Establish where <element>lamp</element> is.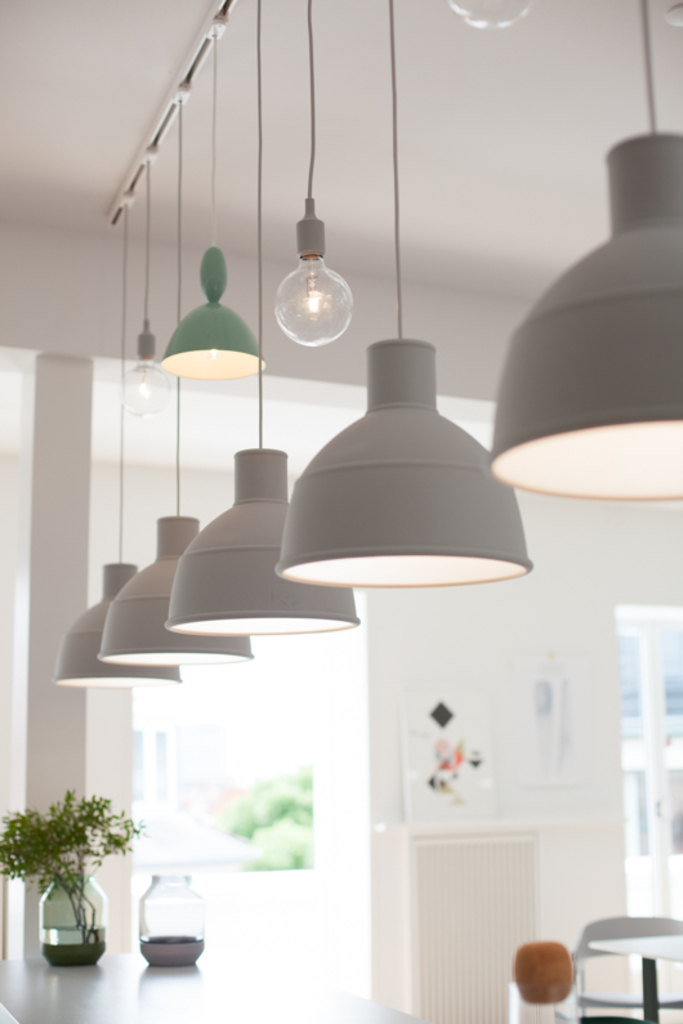
Established at BBox(117, 161, 177, 419).
